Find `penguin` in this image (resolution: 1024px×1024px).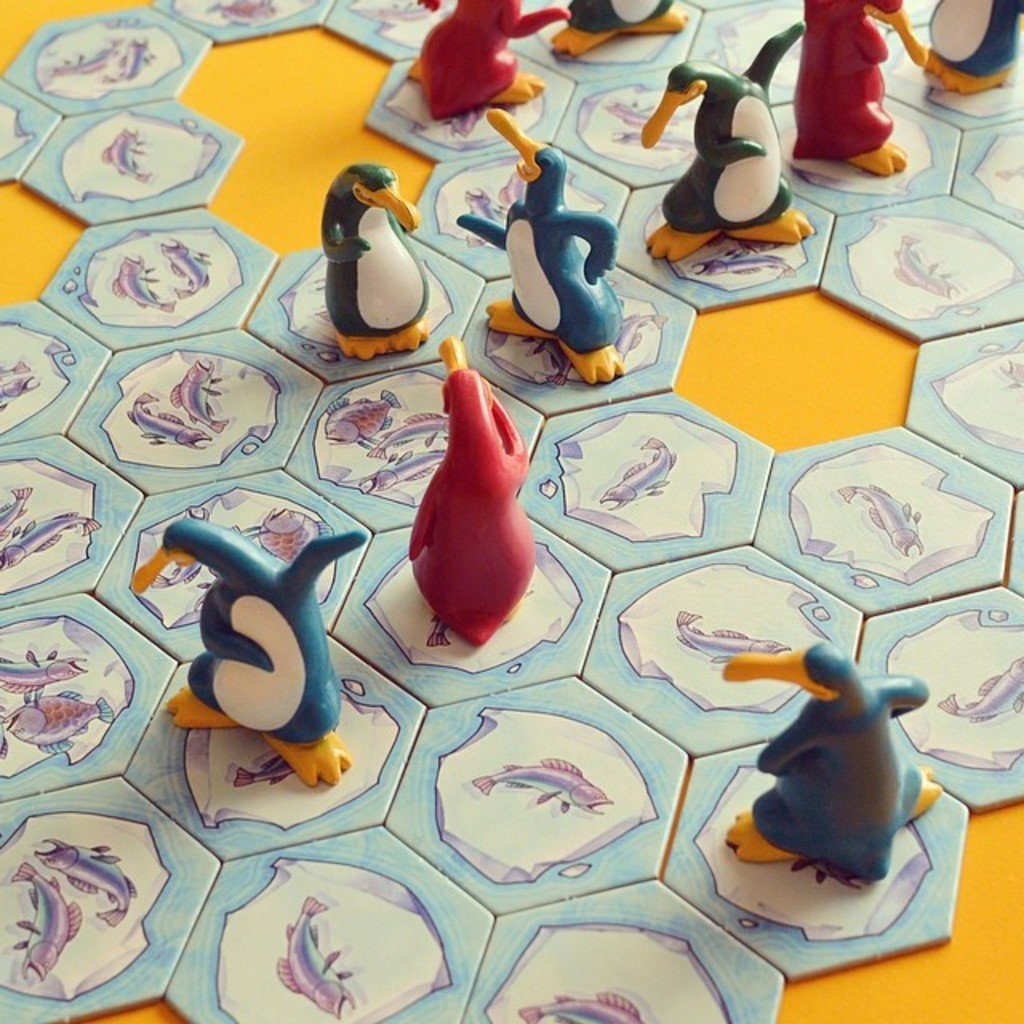
locate(314, 155, 432, 368).
